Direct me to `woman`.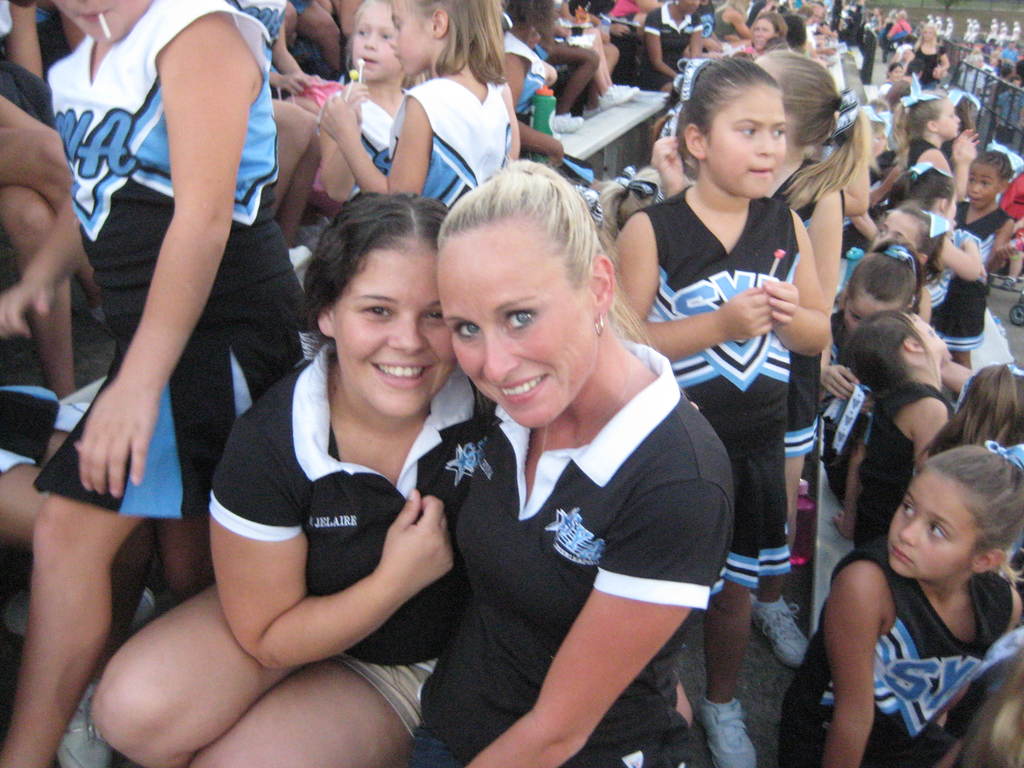
Direction: locate(424, 186, 715, 767).
